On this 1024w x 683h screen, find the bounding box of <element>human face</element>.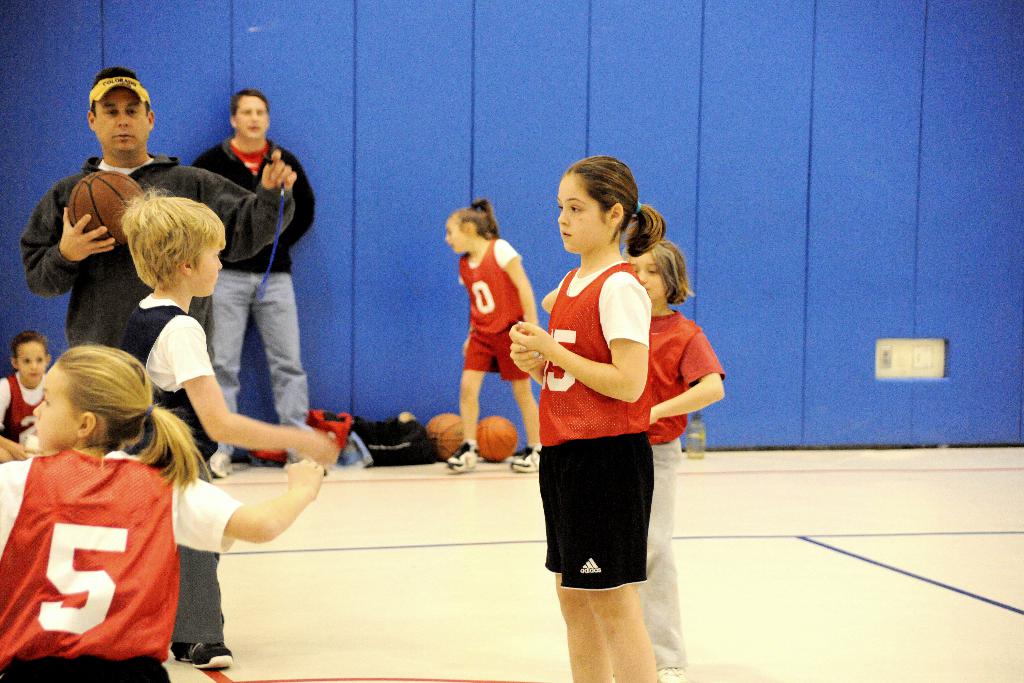
Bounding box: box(16, 342, 45, 377).
